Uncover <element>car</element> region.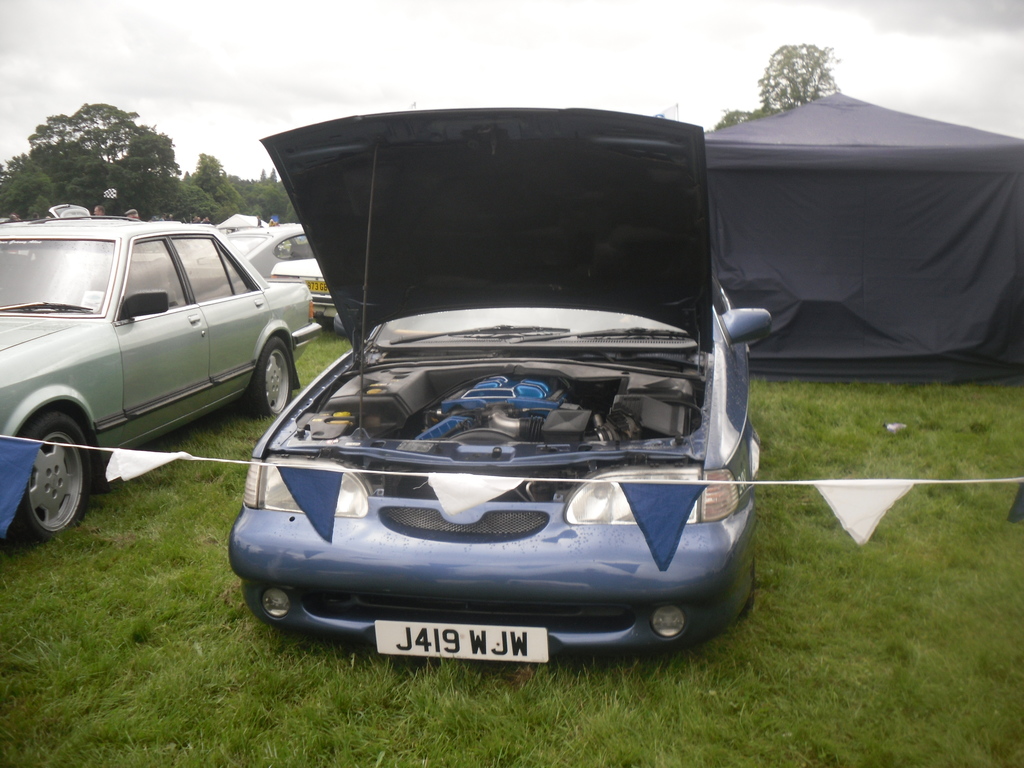
Uncovered: (222, 105, 770, 659).
